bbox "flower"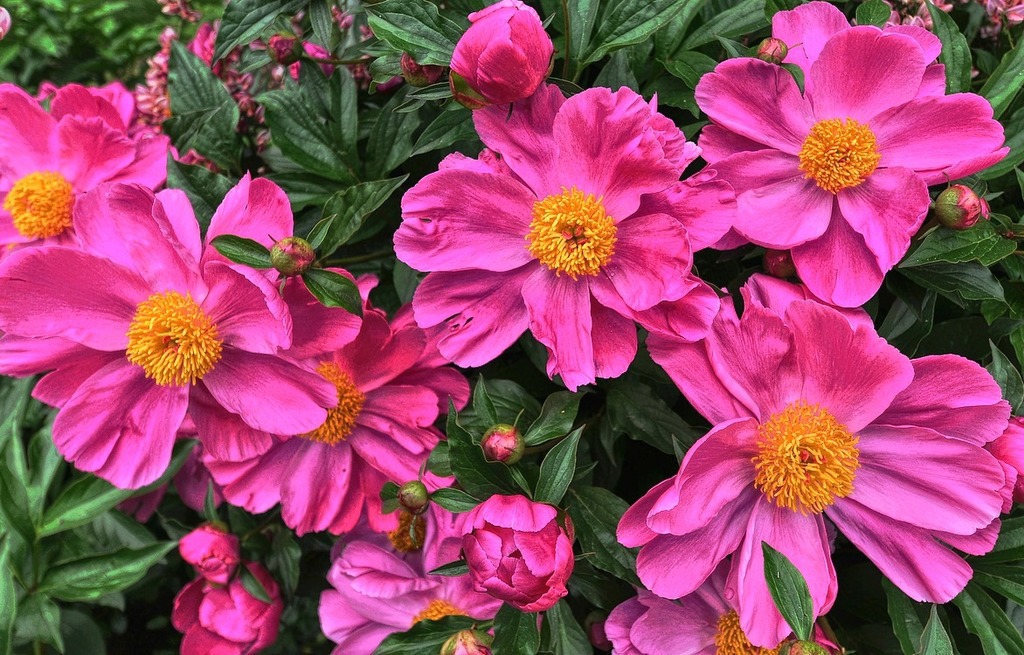
rect(171, 544, 313, 654)
